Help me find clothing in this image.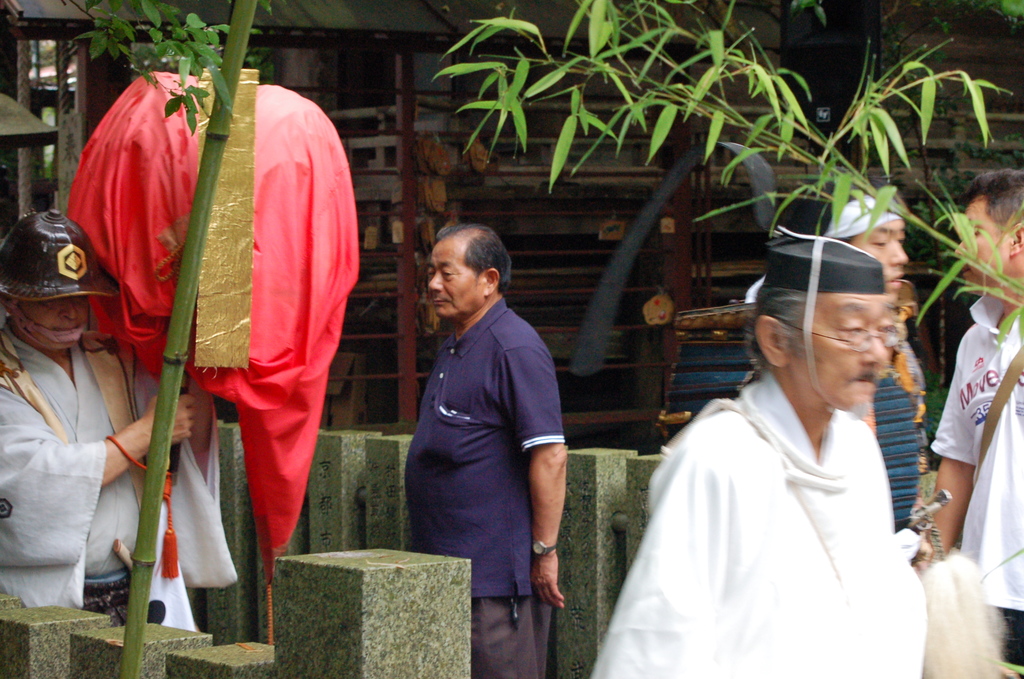
Found it: <region>0, 320, 240, 629</region>.
